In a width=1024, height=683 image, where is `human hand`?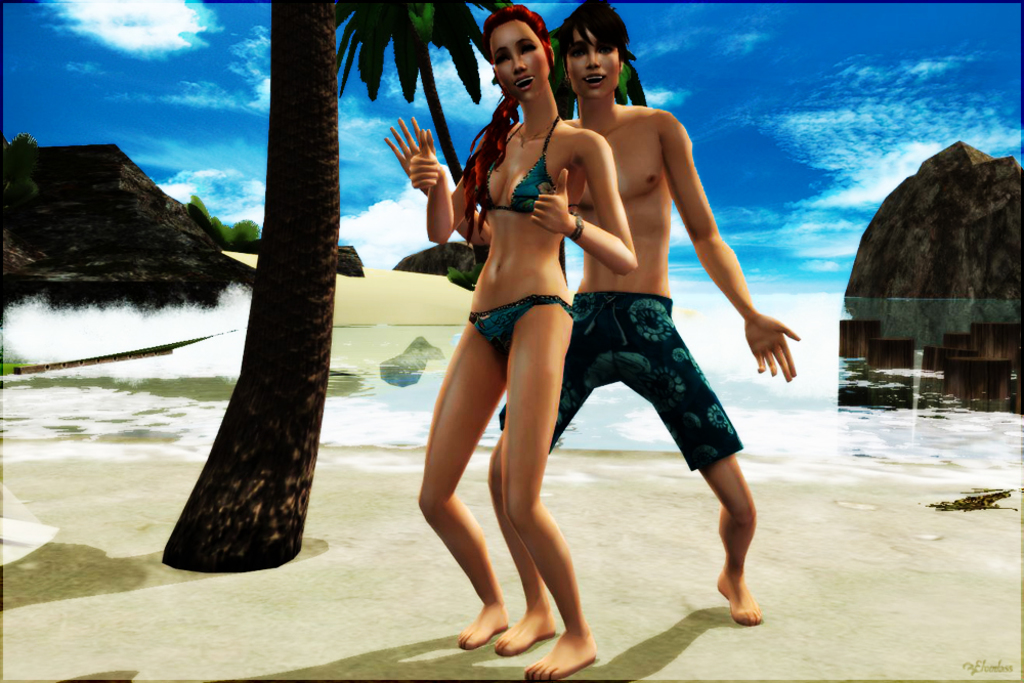
rect(745, 291, 811, 382).
